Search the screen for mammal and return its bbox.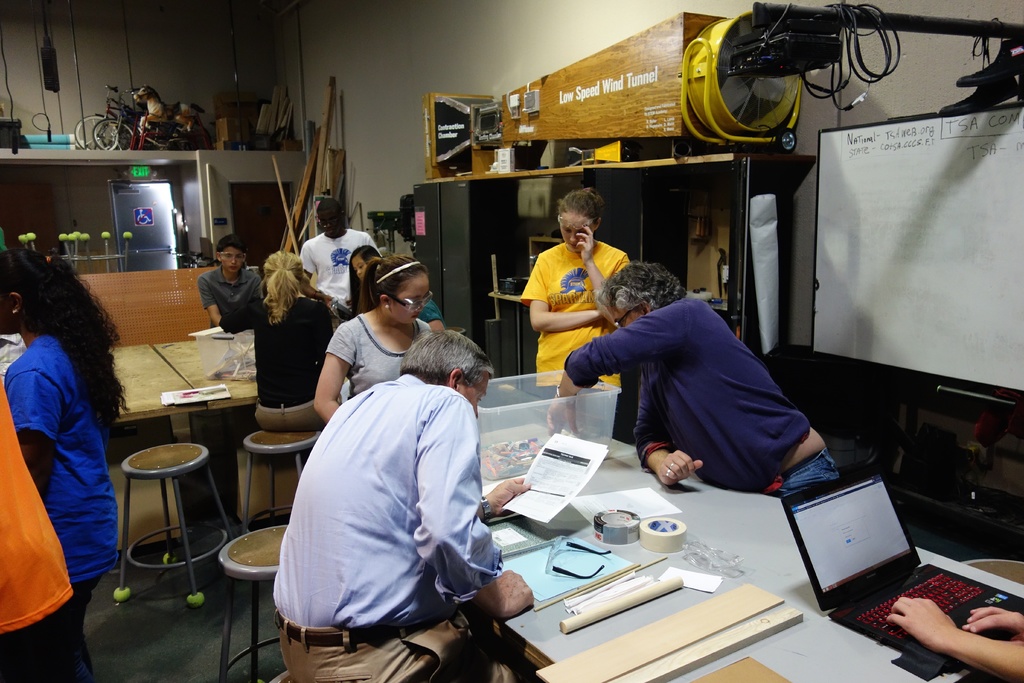
Found: Rect(295, 190, 382, 310).
